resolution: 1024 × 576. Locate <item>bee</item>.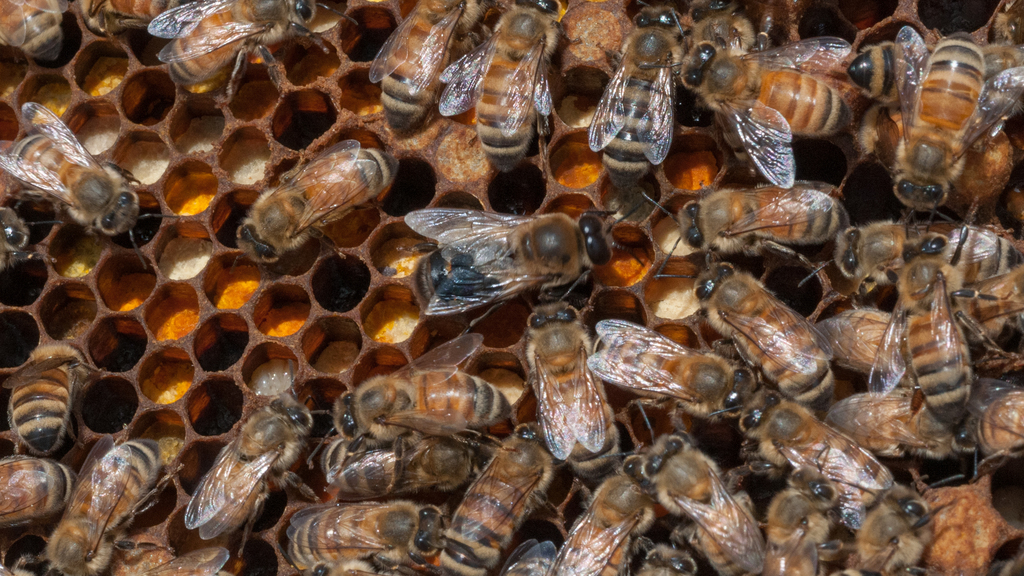
{"x1": 637, "y1": 413, "x2": 773, "y2": 575}.
